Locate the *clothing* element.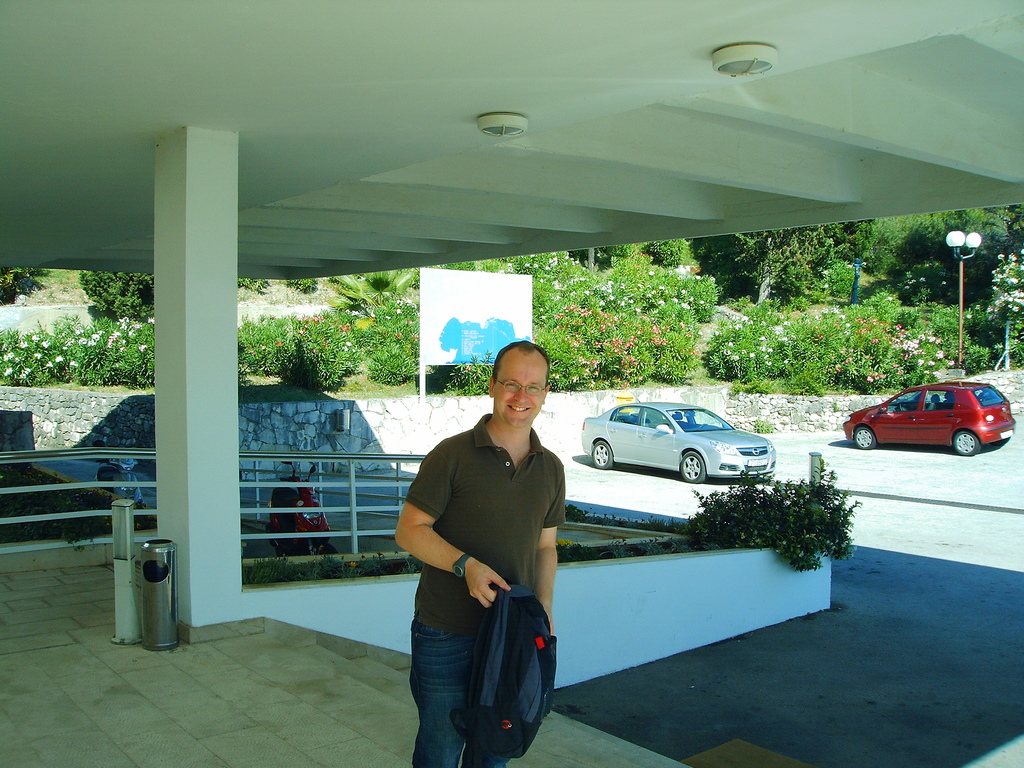
Element bbox: (401,387,572,735).
